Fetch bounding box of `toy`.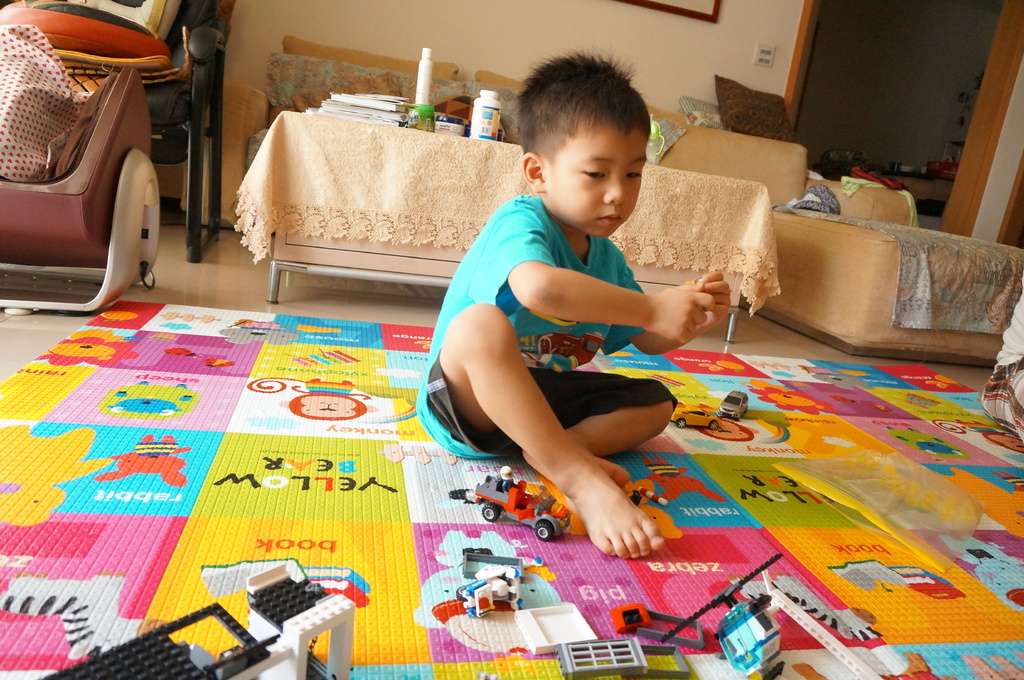
Bbox: region(721, 393, 751, 420).
